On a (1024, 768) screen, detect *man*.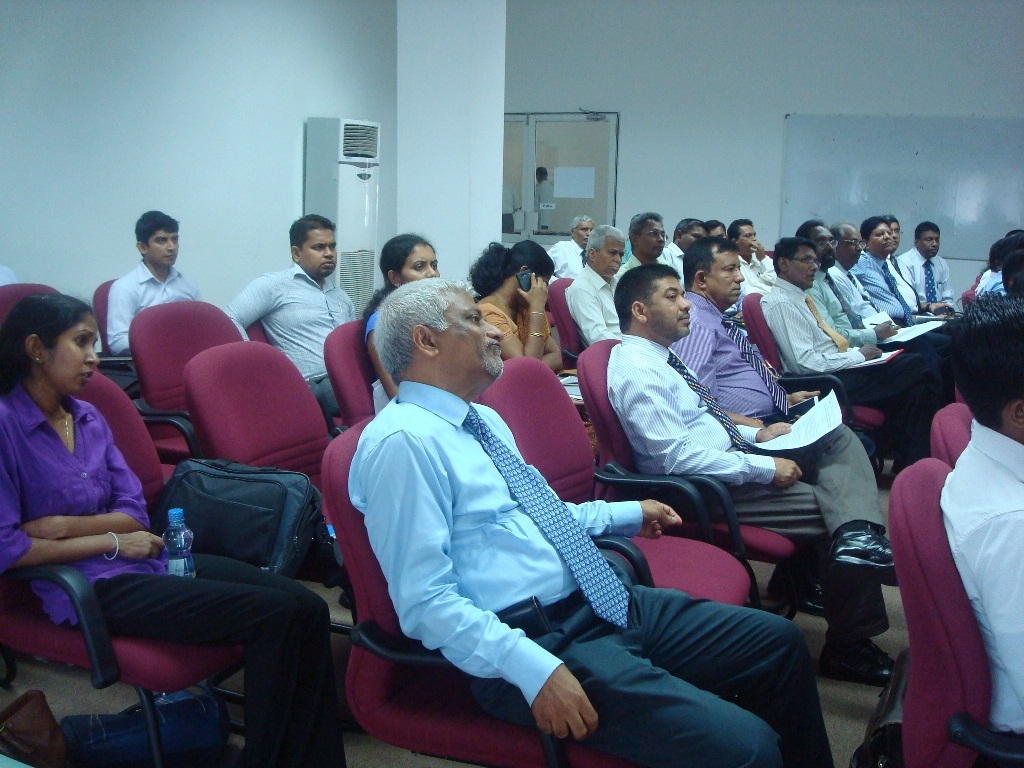
<region>602, 262, 902, 685</region>.
